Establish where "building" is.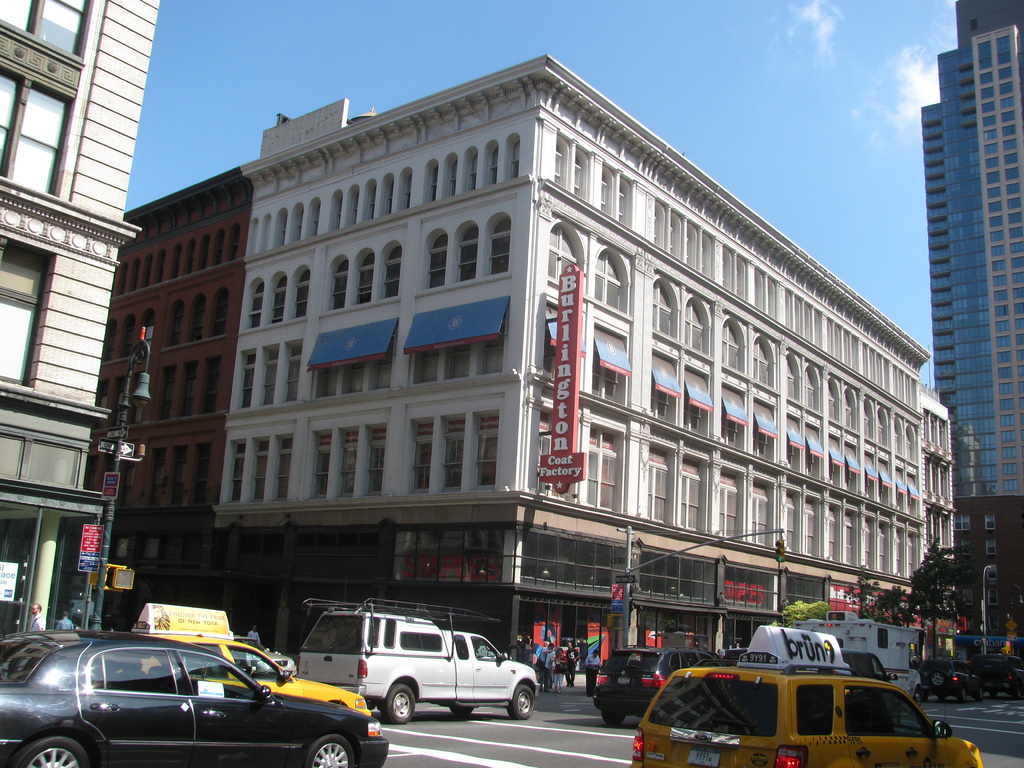
Established at box=[60, 56, 947, 679].
